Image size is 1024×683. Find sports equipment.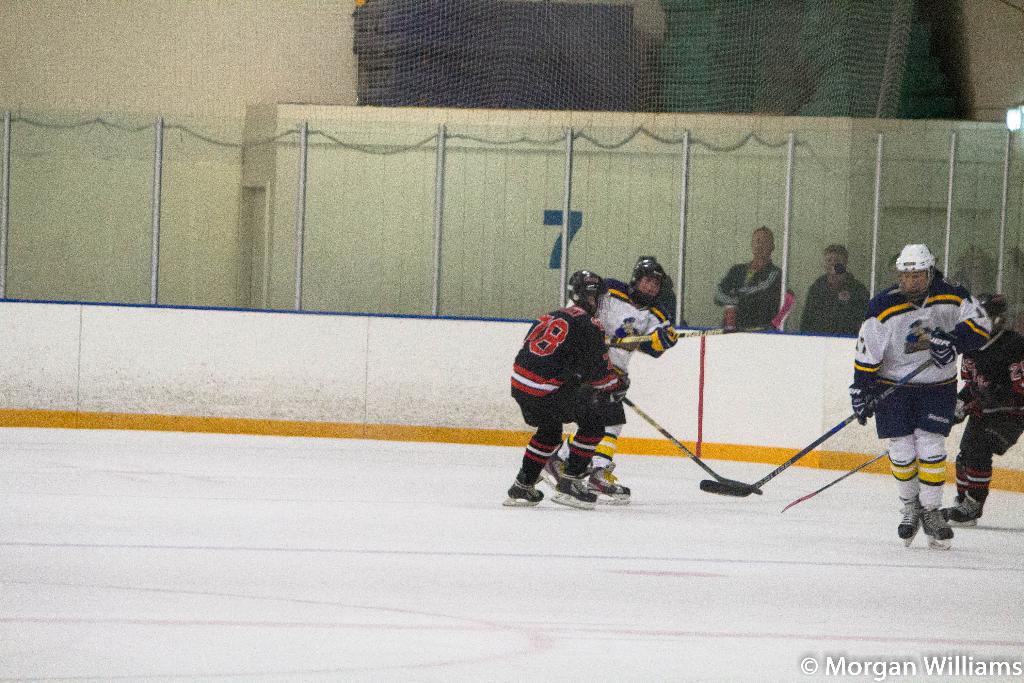
bbox=(948, 497, 986, 527).
